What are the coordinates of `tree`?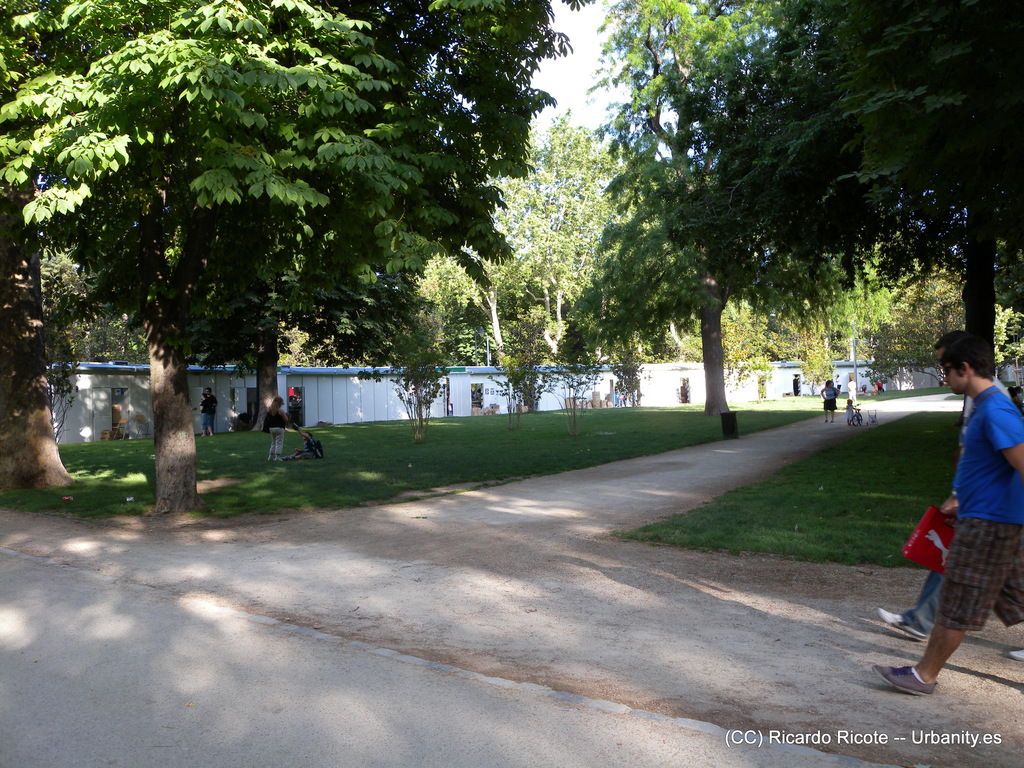
select_region(263, 0, 551, 434).
